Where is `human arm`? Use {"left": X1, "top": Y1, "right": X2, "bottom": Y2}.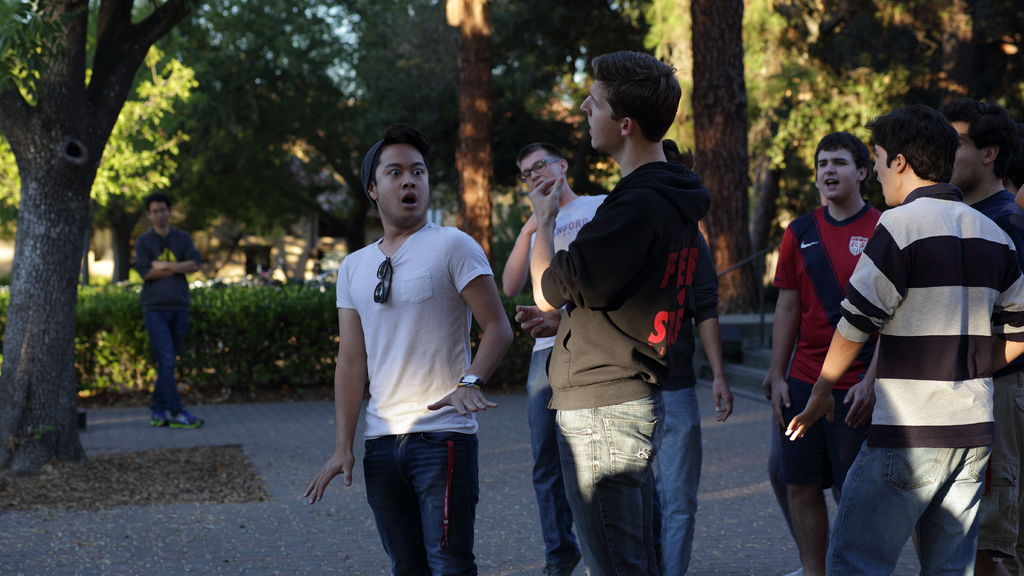
{"left": 1000, "top": 224, "right": 1023, "bottom": 375}.
